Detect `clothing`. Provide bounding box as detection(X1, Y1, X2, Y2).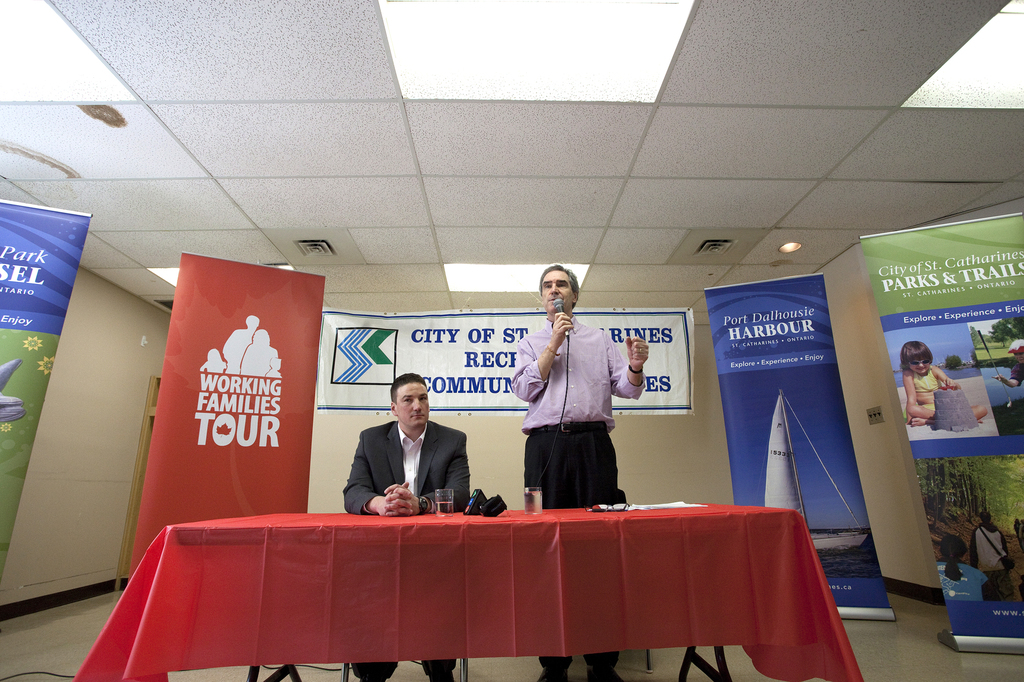
detection(936, 559, 986, 605).
